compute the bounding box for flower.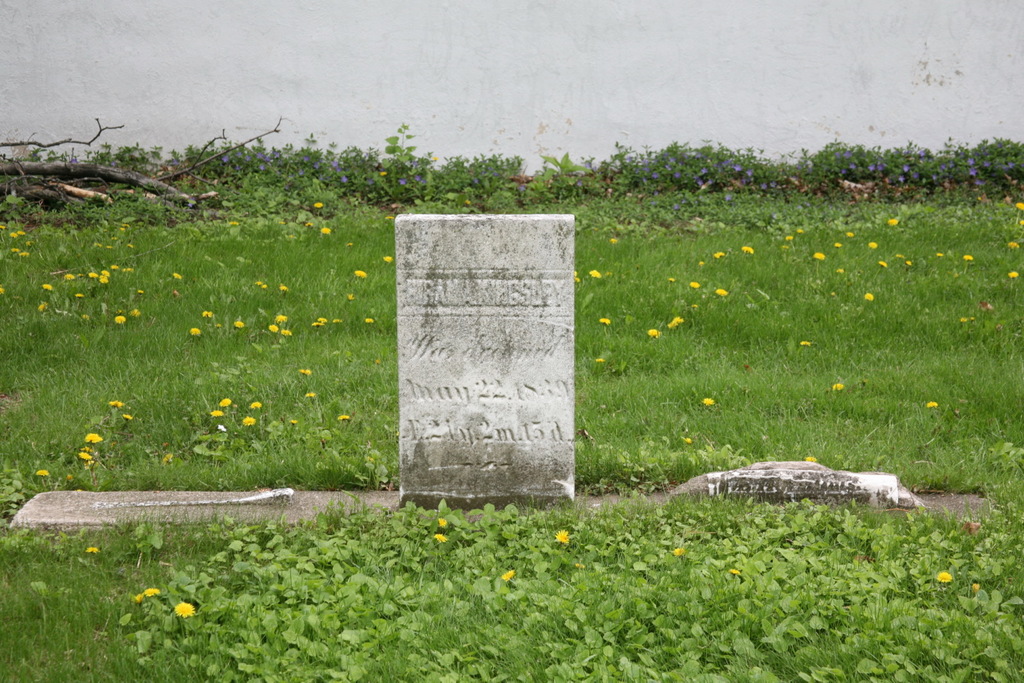
[left=309, top=199, right=325, bottom=213].
